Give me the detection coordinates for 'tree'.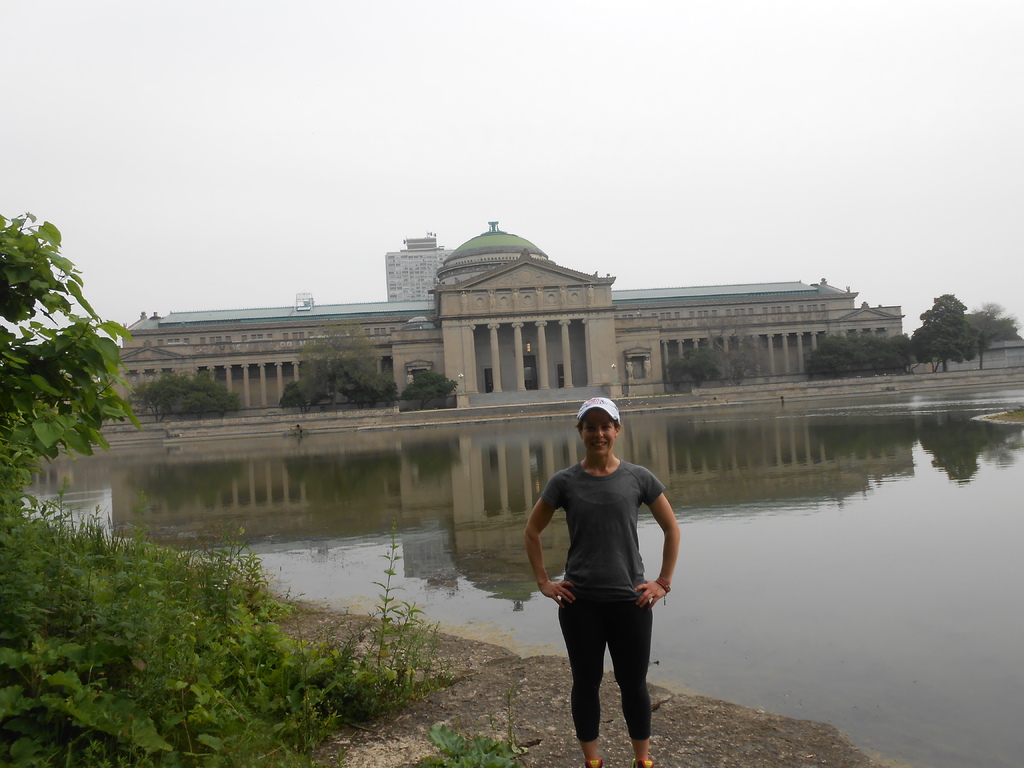
[left=807, top=331, right=914, bottom=379].
